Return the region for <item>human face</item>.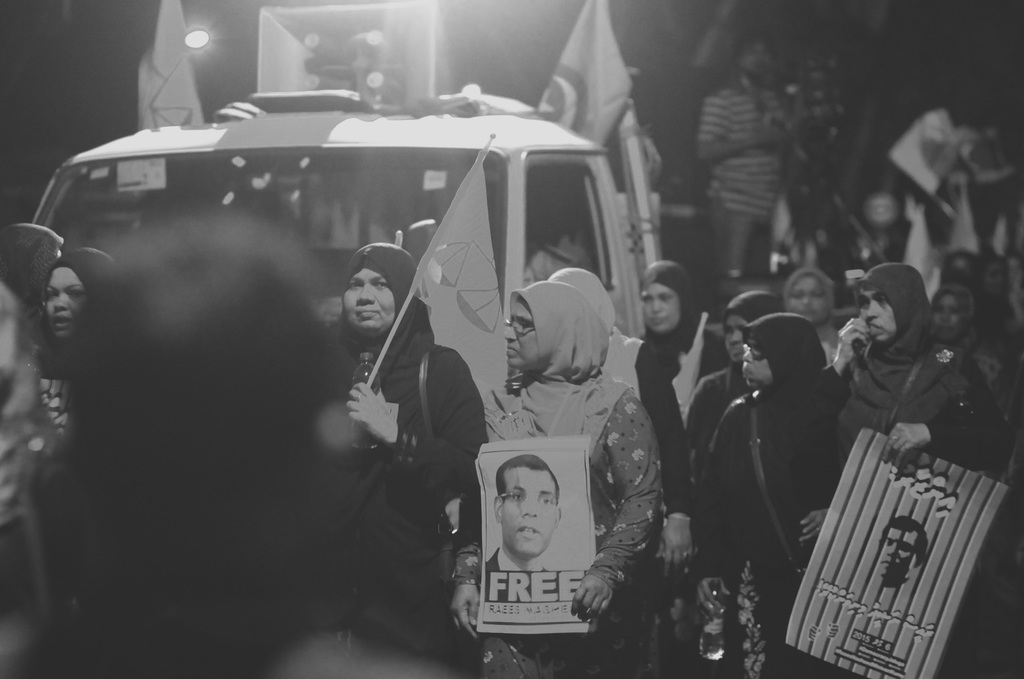
882 528 915 571.
